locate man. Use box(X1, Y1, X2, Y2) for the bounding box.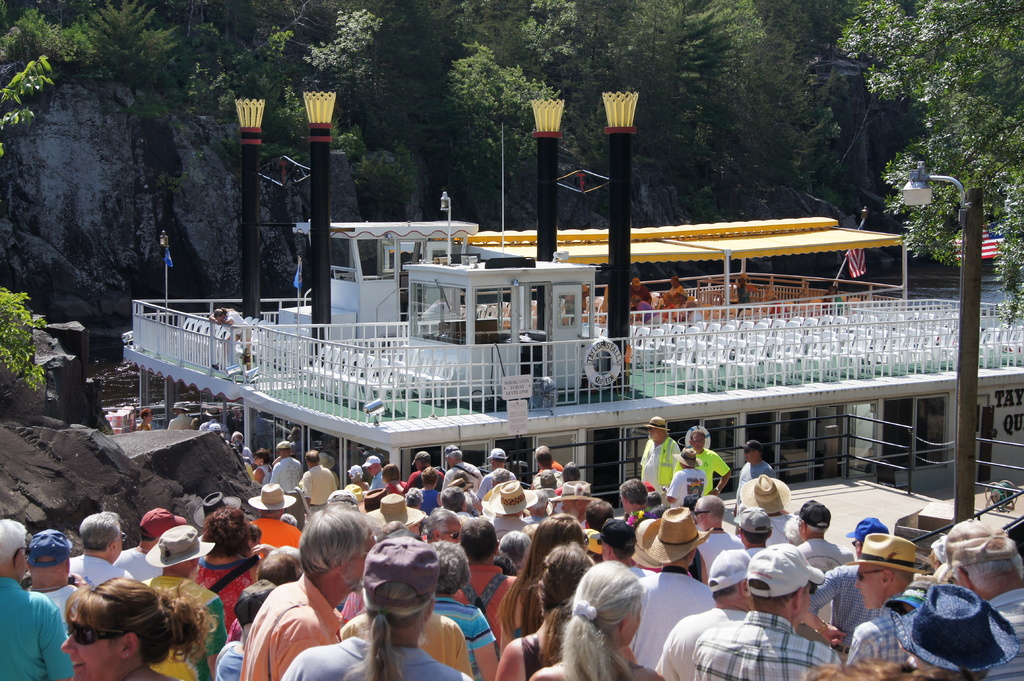
box(784, 498, 847, 554).
